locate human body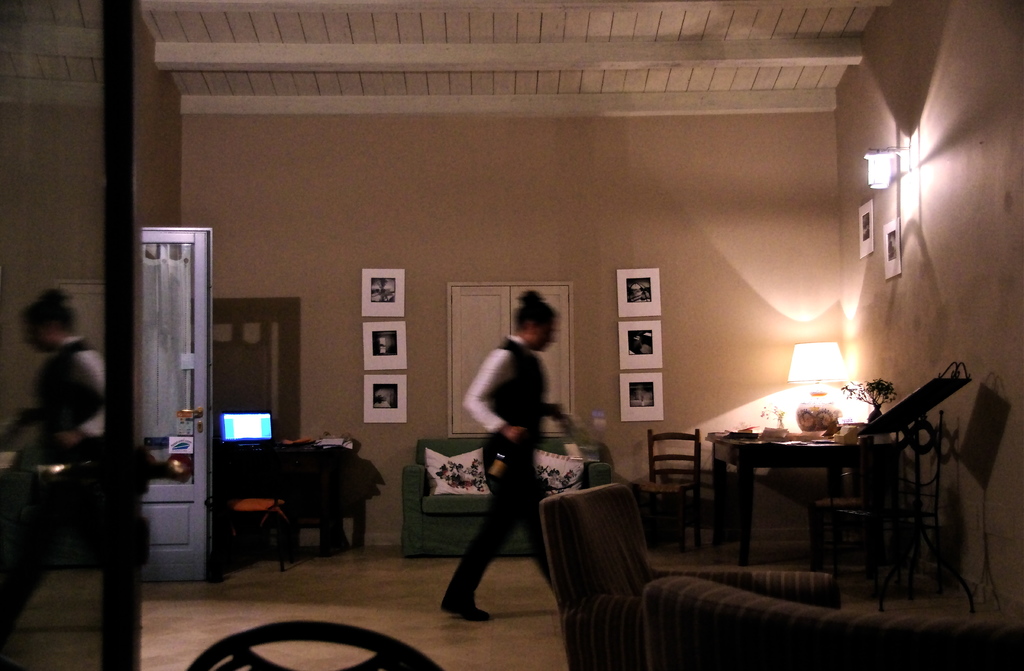
448,296,580,626
